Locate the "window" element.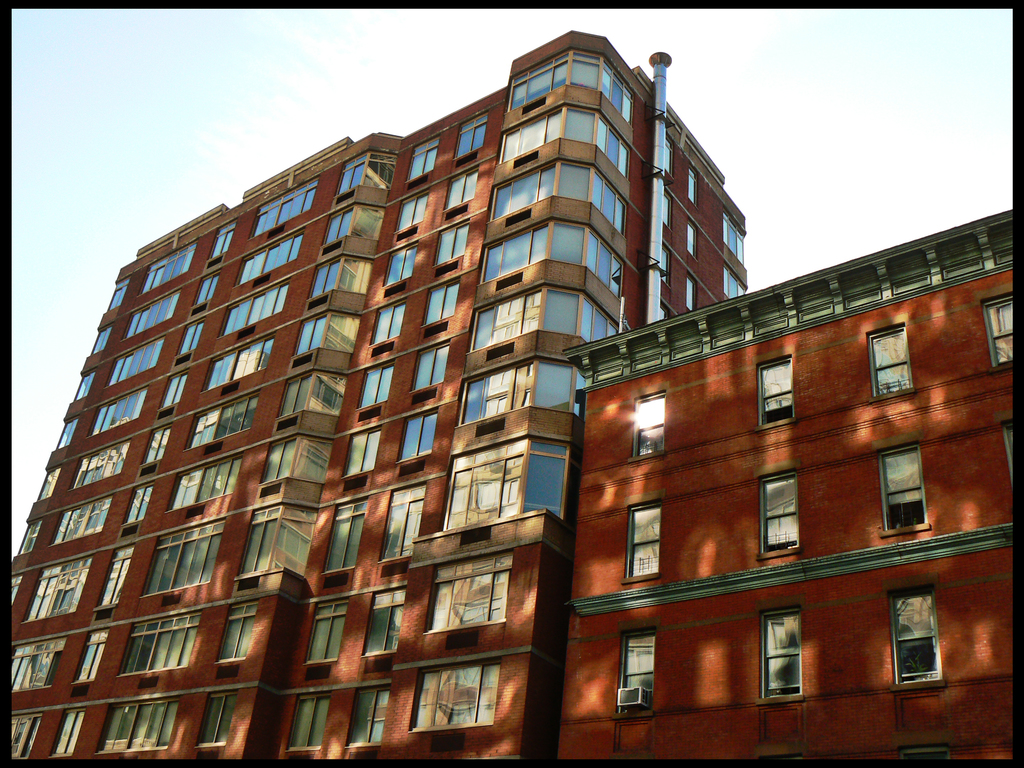
Element bbox: [x1=433, y1=218, x2=470, y2=267].
